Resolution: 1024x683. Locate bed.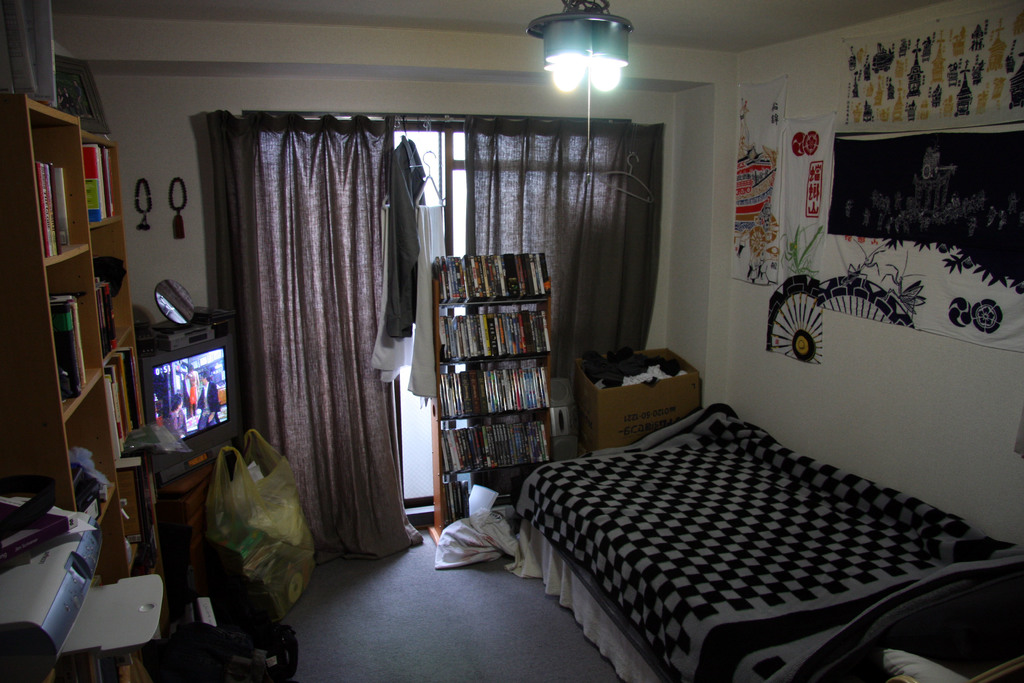
<box>506,398,1023,680</box>.
